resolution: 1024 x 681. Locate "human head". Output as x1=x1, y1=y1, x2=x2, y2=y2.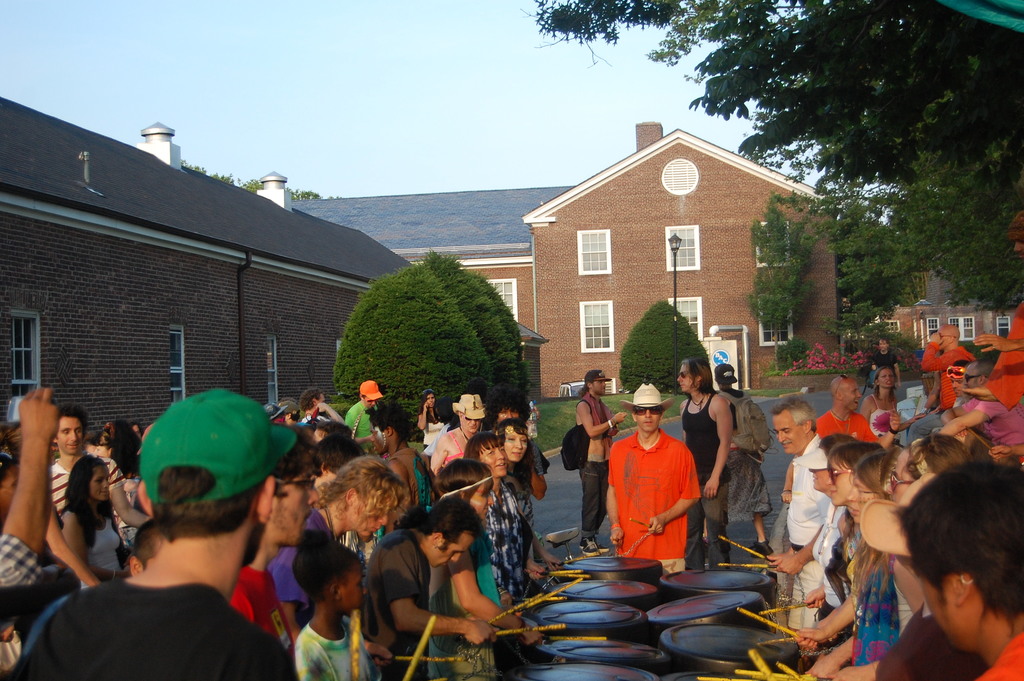
x1=133, y1=418, x2=143, y2=442.
